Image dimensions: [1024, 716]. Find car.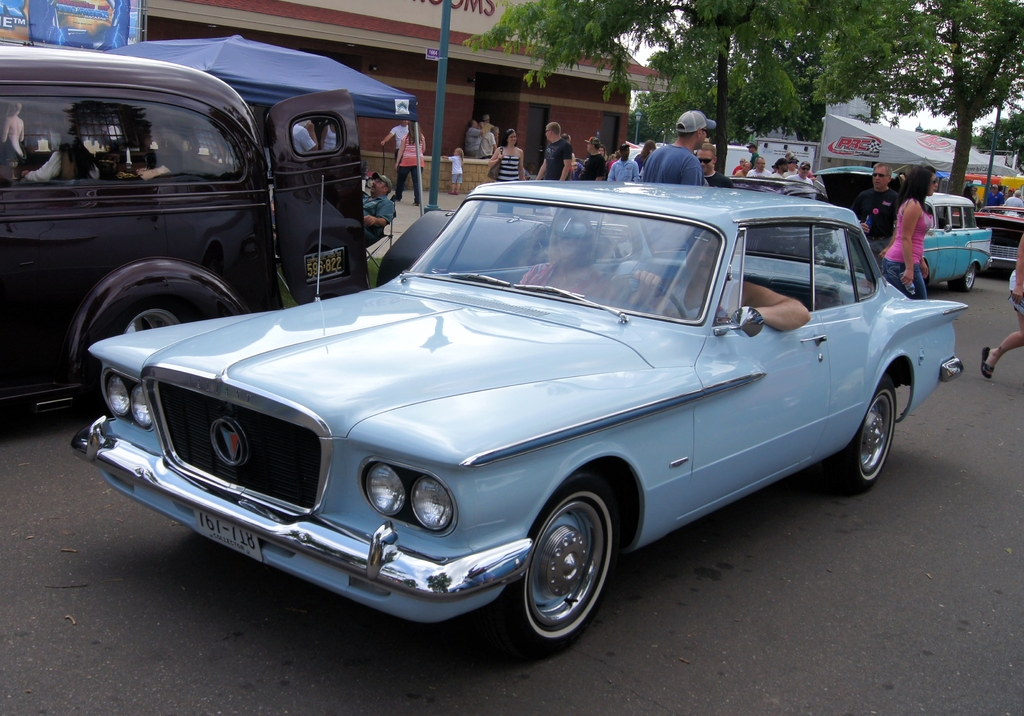
0/51/371/443.
